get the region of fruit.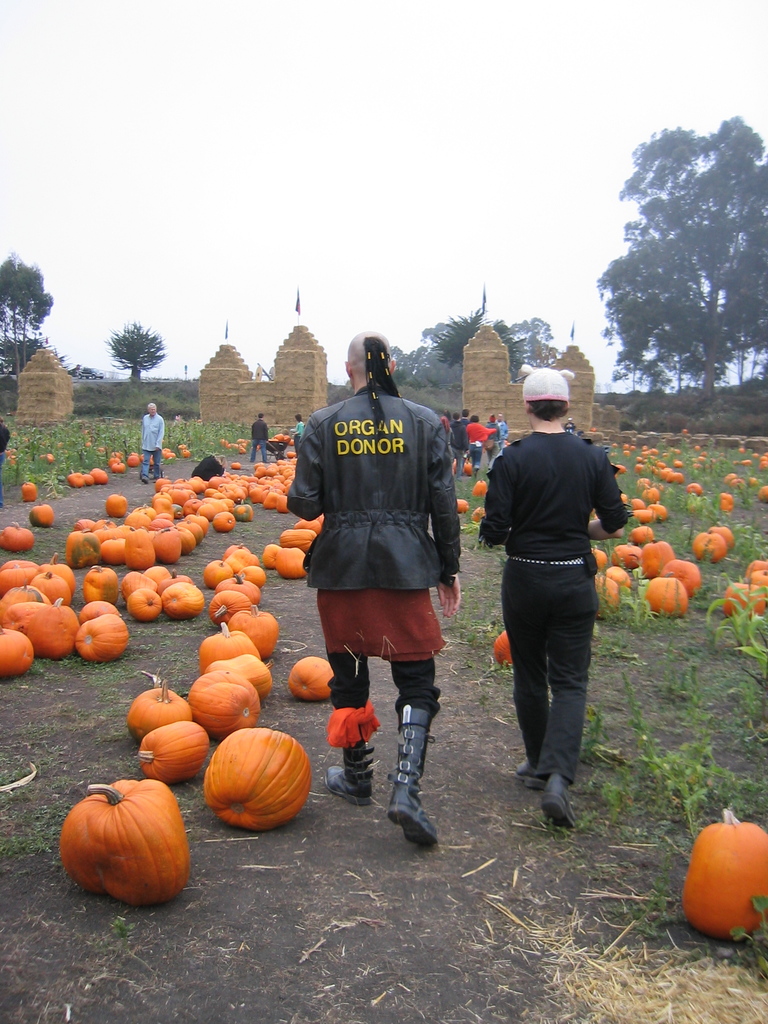
box=[131, 716, 212, 783].
